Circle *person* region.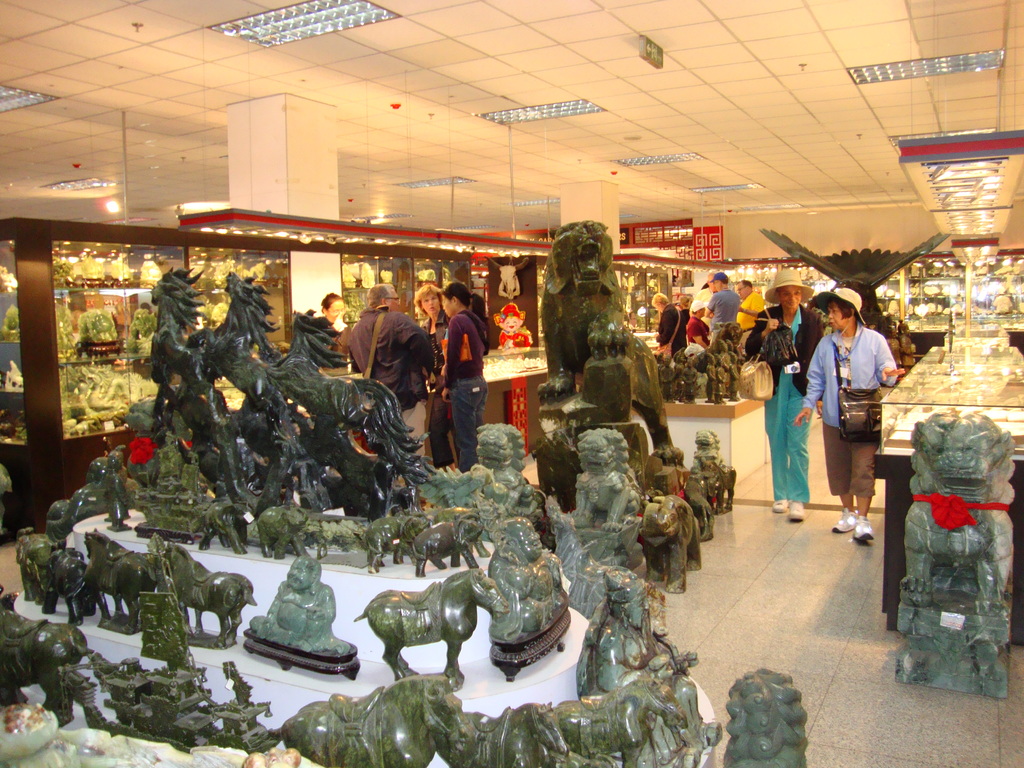
Region: x1=650, y1=291, x2=685, y2=359.
